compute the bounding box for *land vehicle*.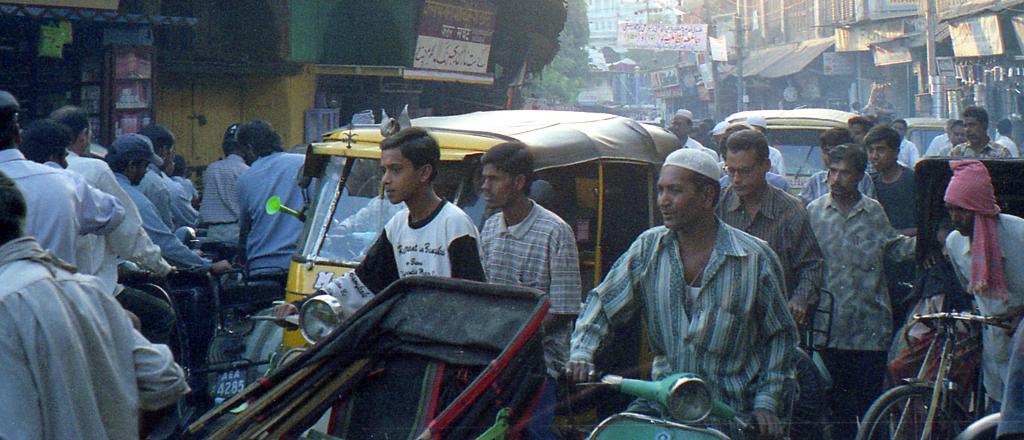
715/111/876/206.
